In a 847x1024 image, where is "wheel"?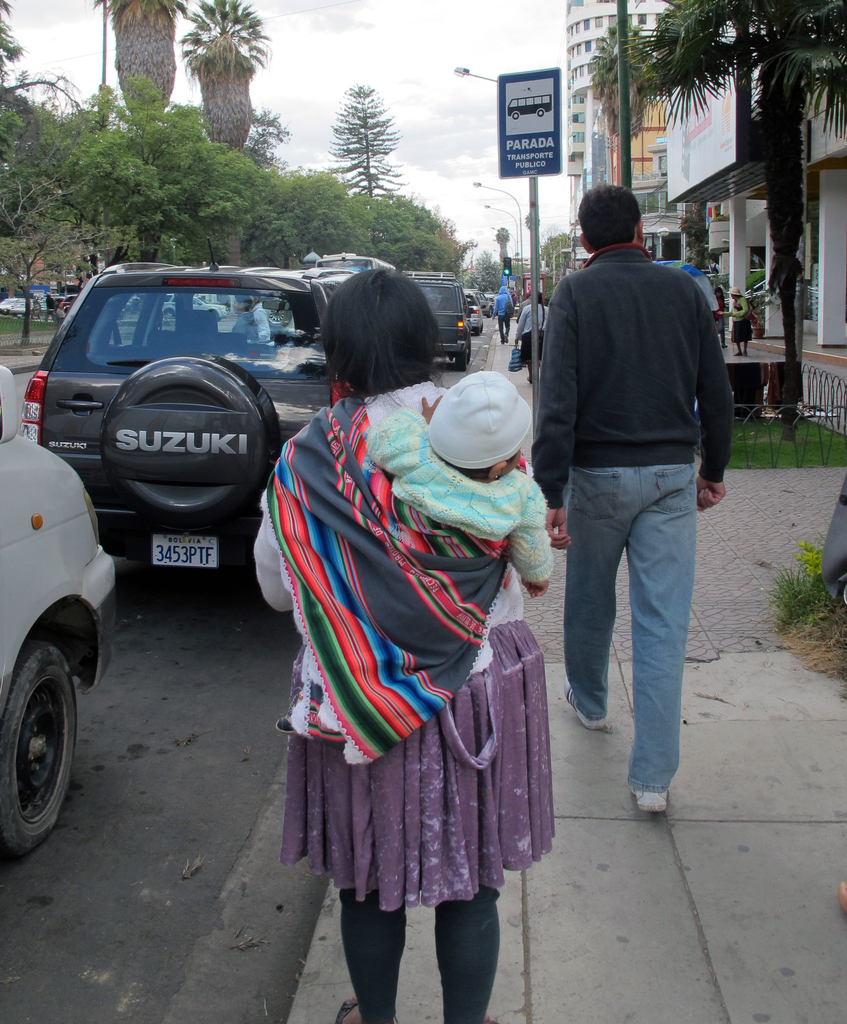
(95, 358, 282, 528).
